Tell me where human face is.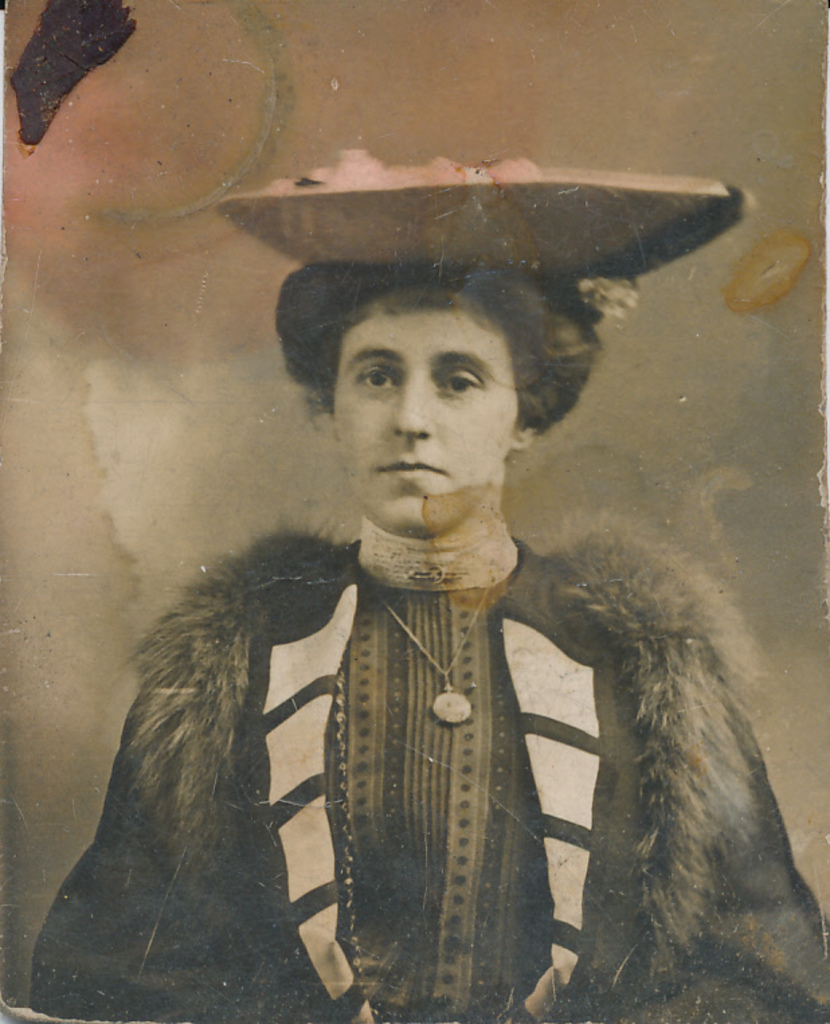
human face is at <region>333, 290, 518, 534</region>.
